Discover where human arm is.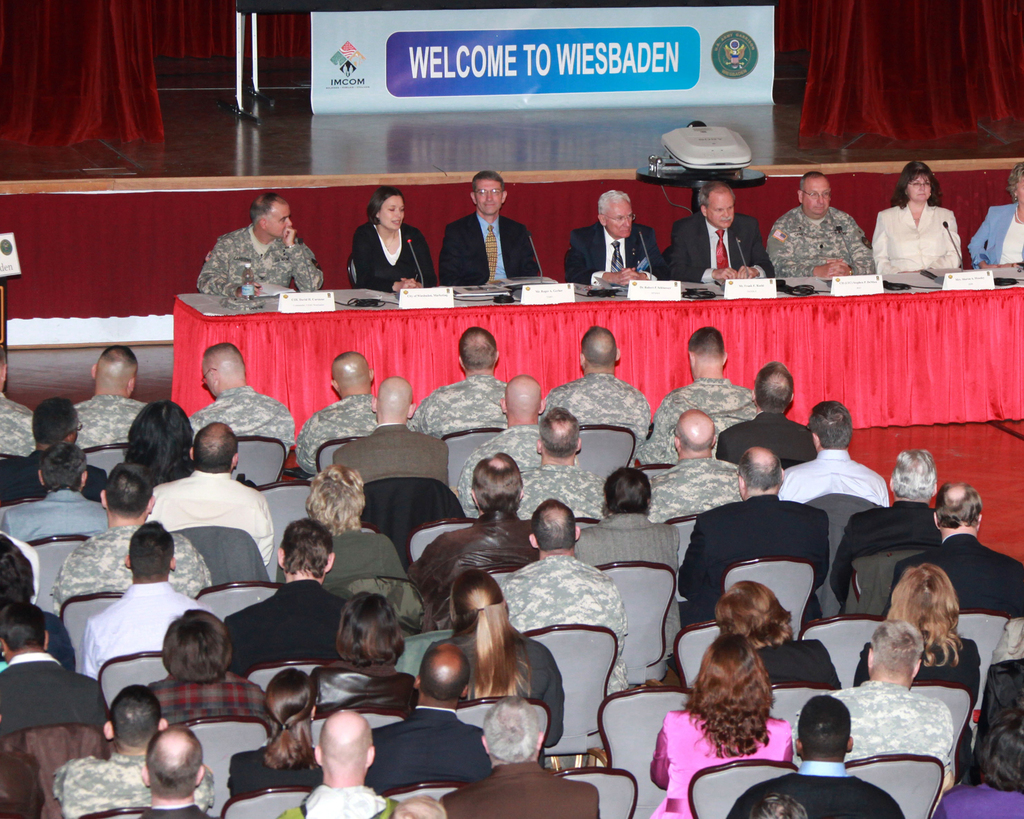
Discovered at (left=826, top=210, right=877, bottom=273).
